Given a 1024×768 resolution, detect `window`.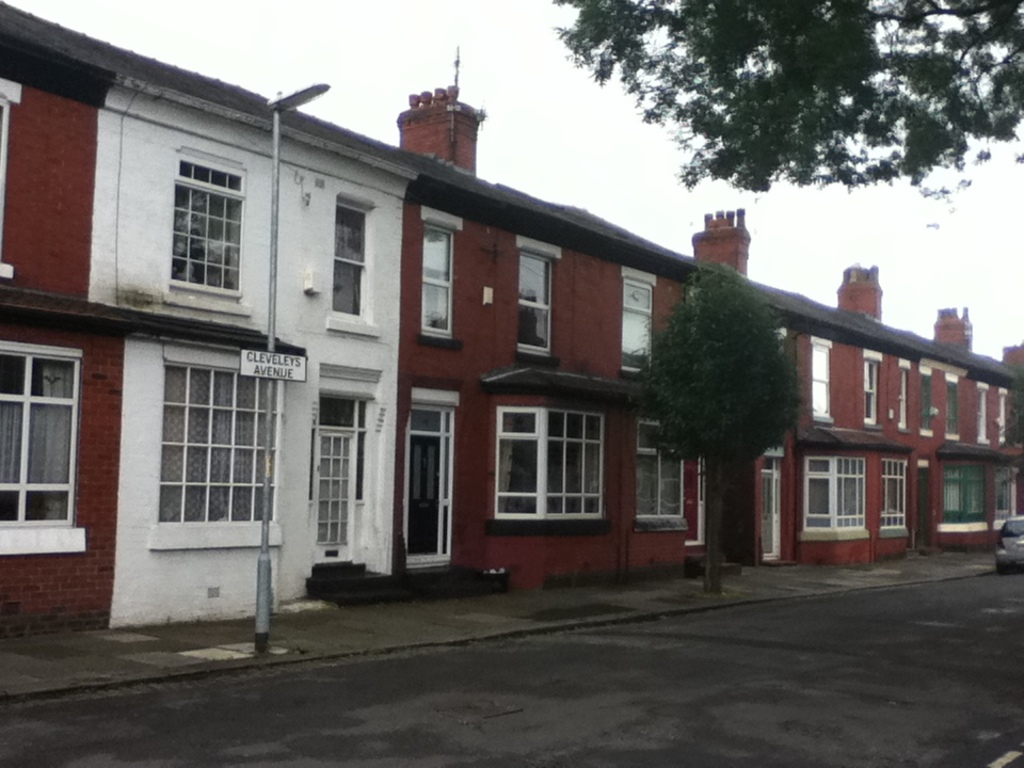
0,337,86,560.
